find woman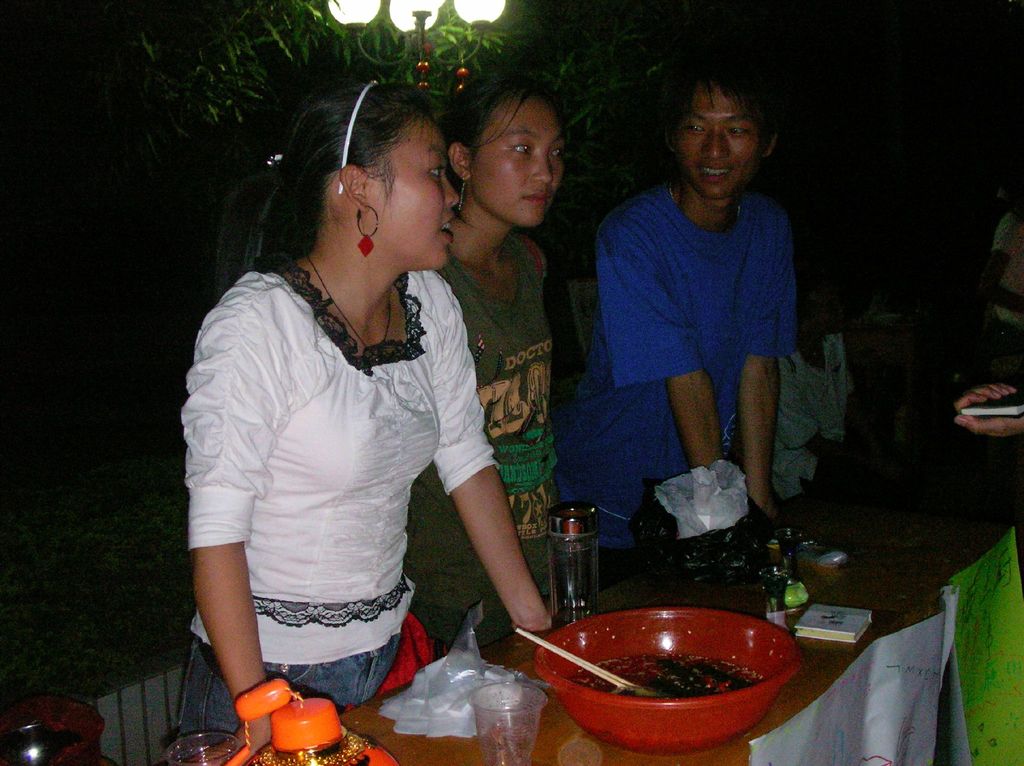
box=[402, 66, 589, 692]
